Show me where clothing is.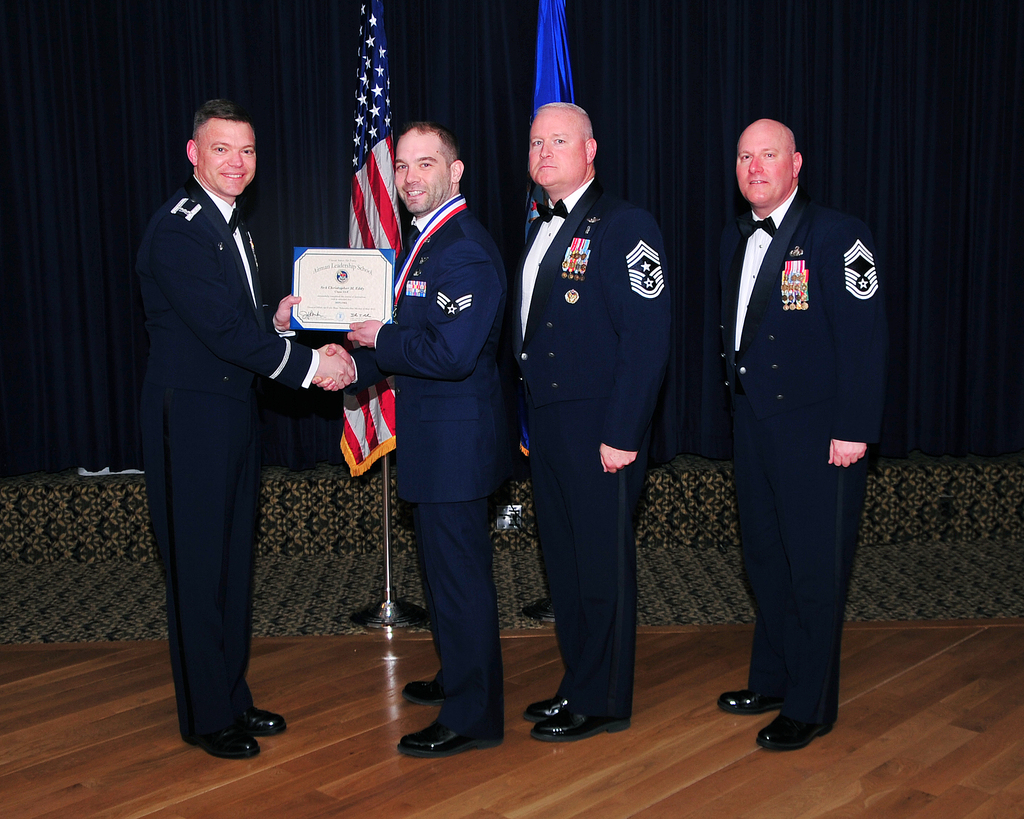
clothing is at {"x1": 694, "y1": 153, "x2": 897, "y2": 738}.
